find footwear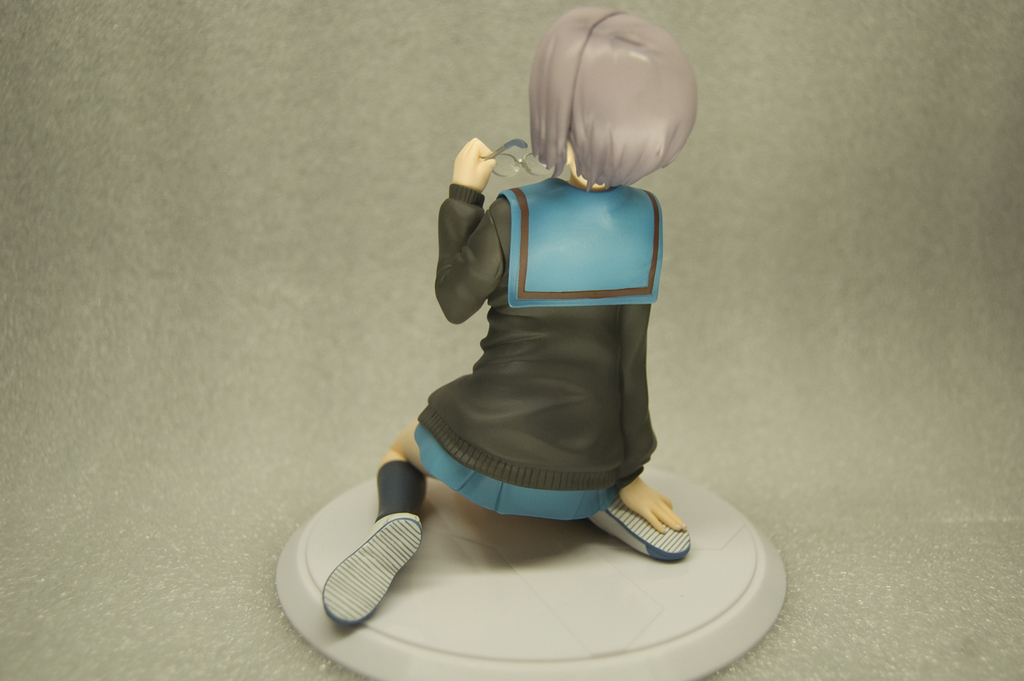
(322, 462, 434, 626)
